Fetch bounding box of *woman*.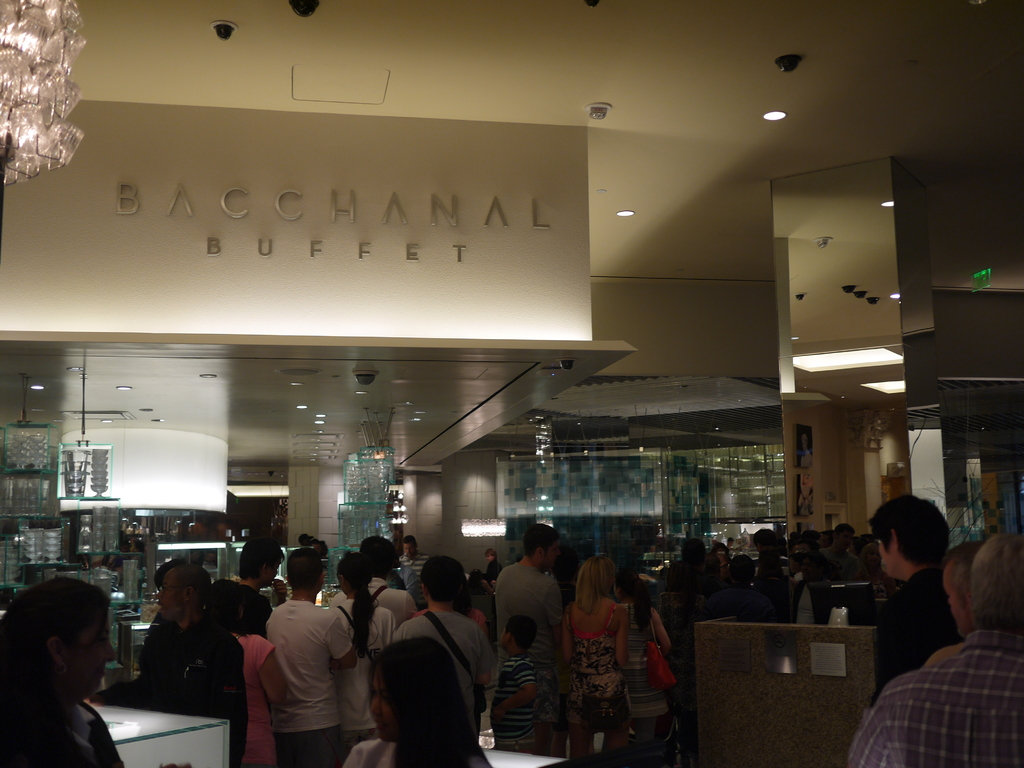
Bbox: box=[342, 637, 473, 767].
